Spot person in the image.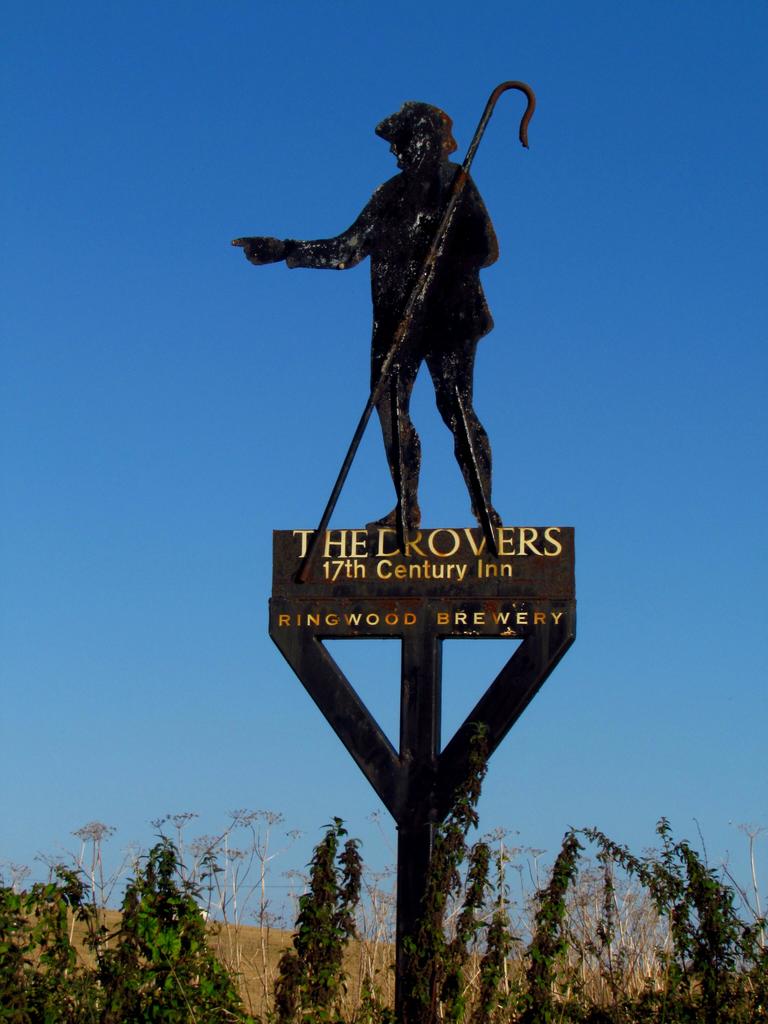
person found at left=249, top=76, right=540, bottom=594.
